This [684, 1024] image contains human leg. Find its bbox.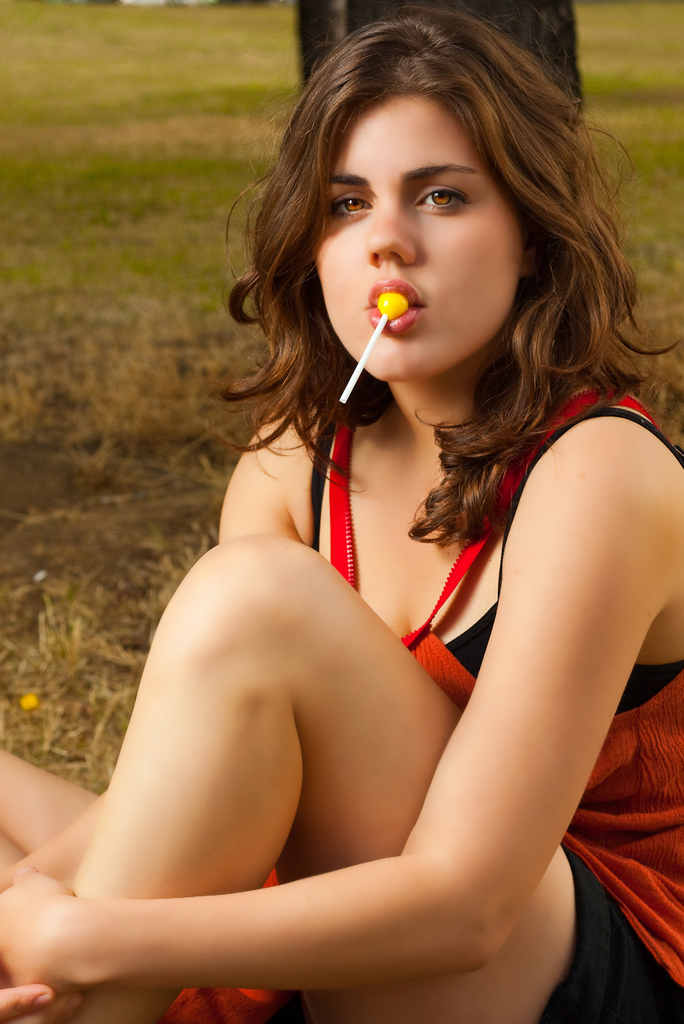
l=0, t=740, r=91, b=885.
